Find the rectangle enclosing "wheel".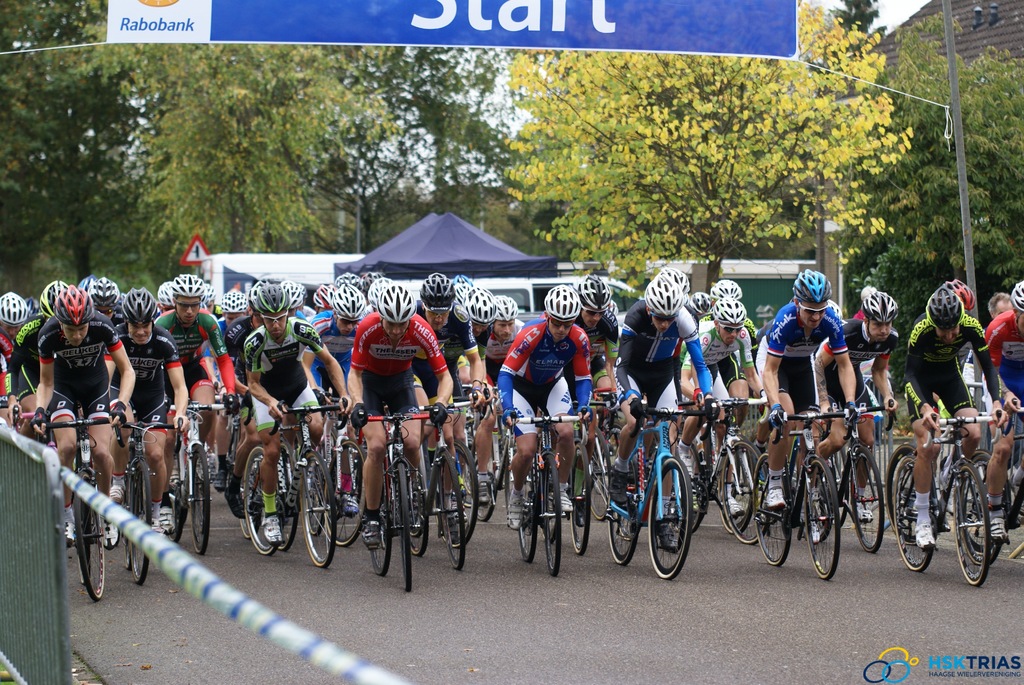
l=298, t=453, r=335, b=572.
